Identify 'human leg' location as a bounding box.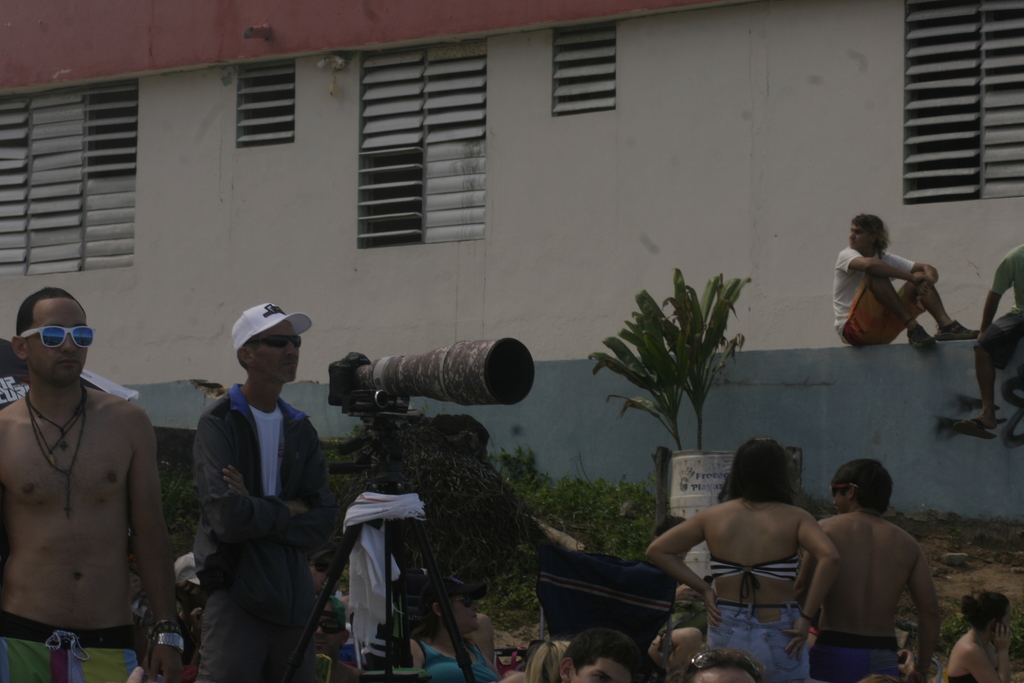
bbox=[847, 271, 931, 351].
